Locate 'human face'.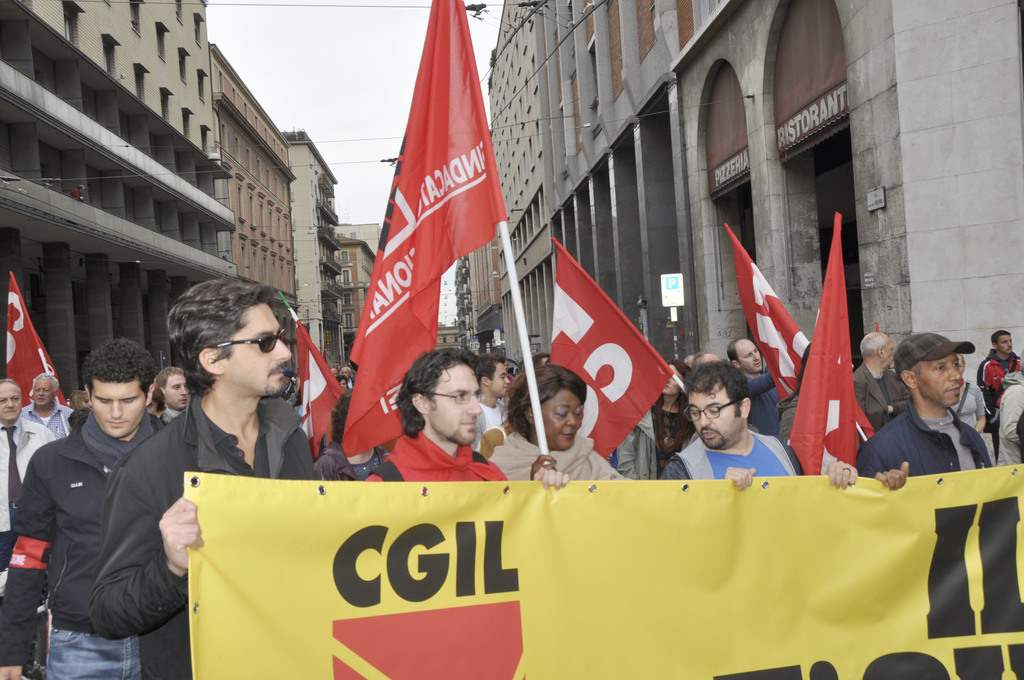
Bounding box: [x1=920, y1=352, x2=963, y2=407].
